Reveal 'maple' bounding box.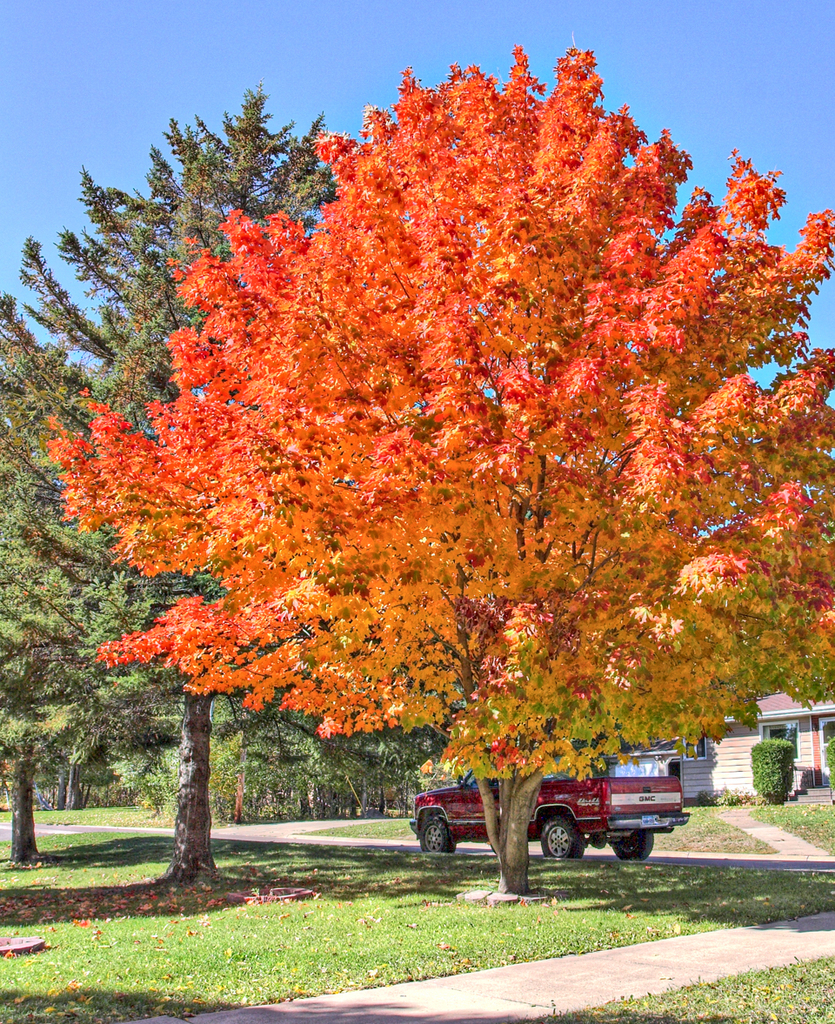
Revealed: (13, 44, 783, 912).
